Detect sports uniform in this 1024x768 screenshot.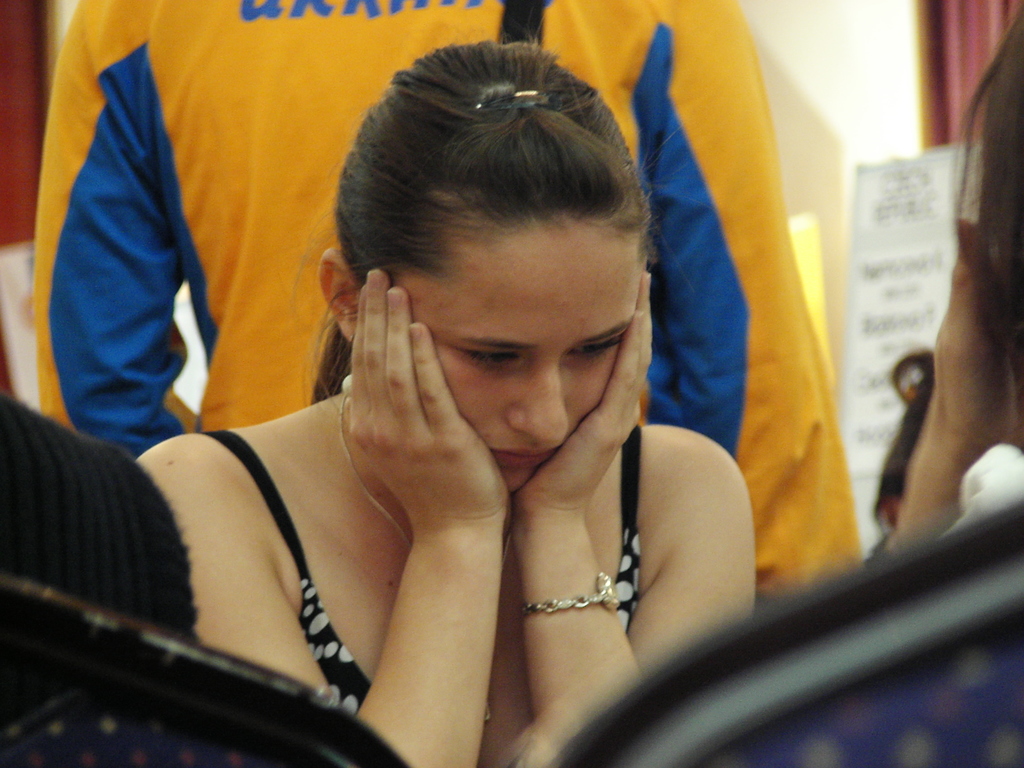
Detection: bbox=[27, 0, 859, 595].
